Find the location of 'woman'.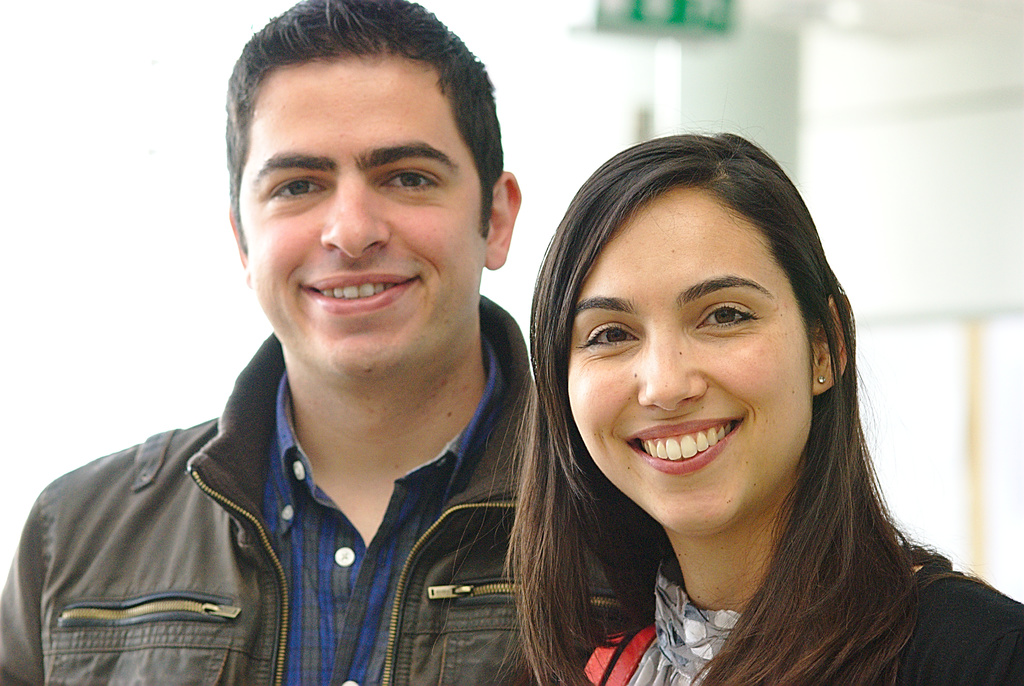
Location: select_region(441, 108, 1021, 685).
